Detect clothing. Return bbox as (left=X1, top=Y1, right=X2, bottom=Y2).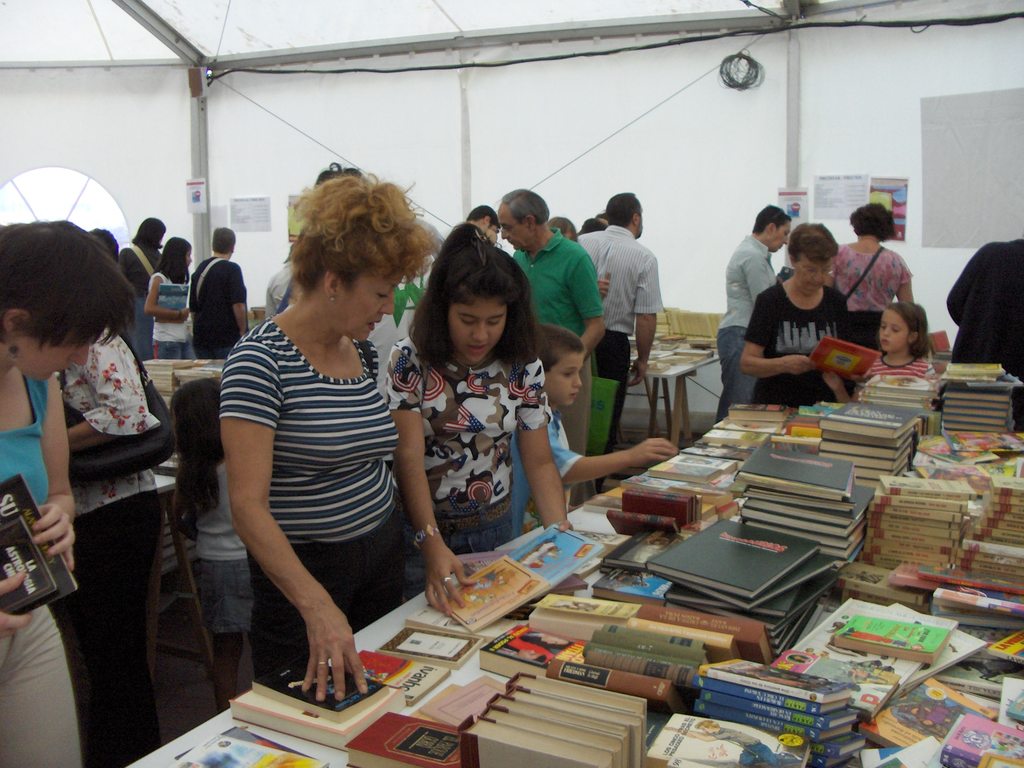
(left=578, top=221, right=673, bottom=479).
